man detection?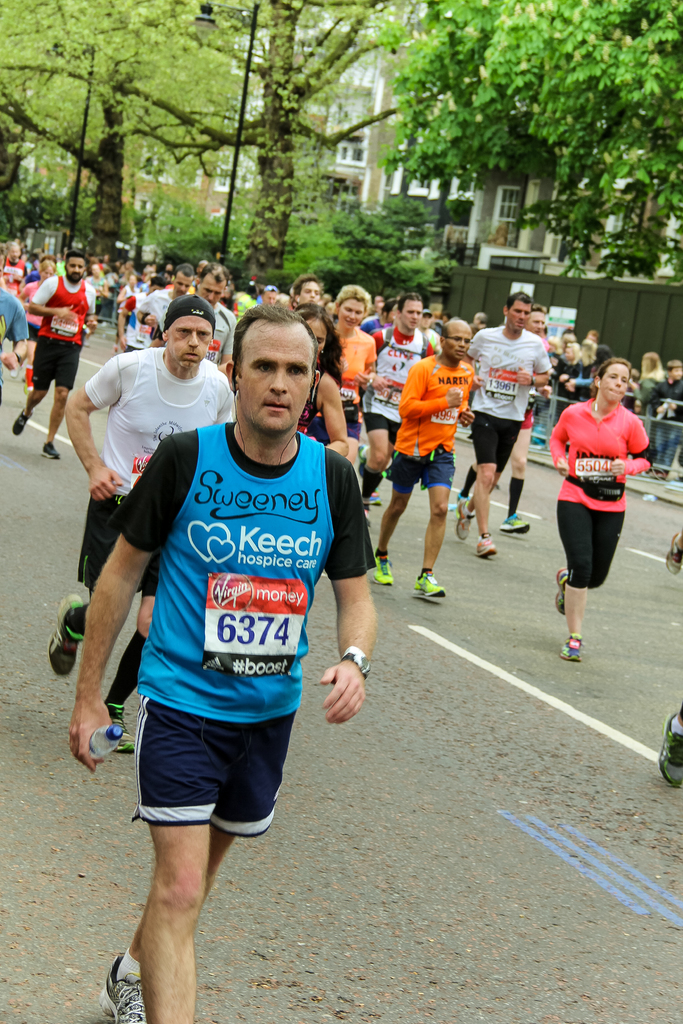
(630,349,664,421)
